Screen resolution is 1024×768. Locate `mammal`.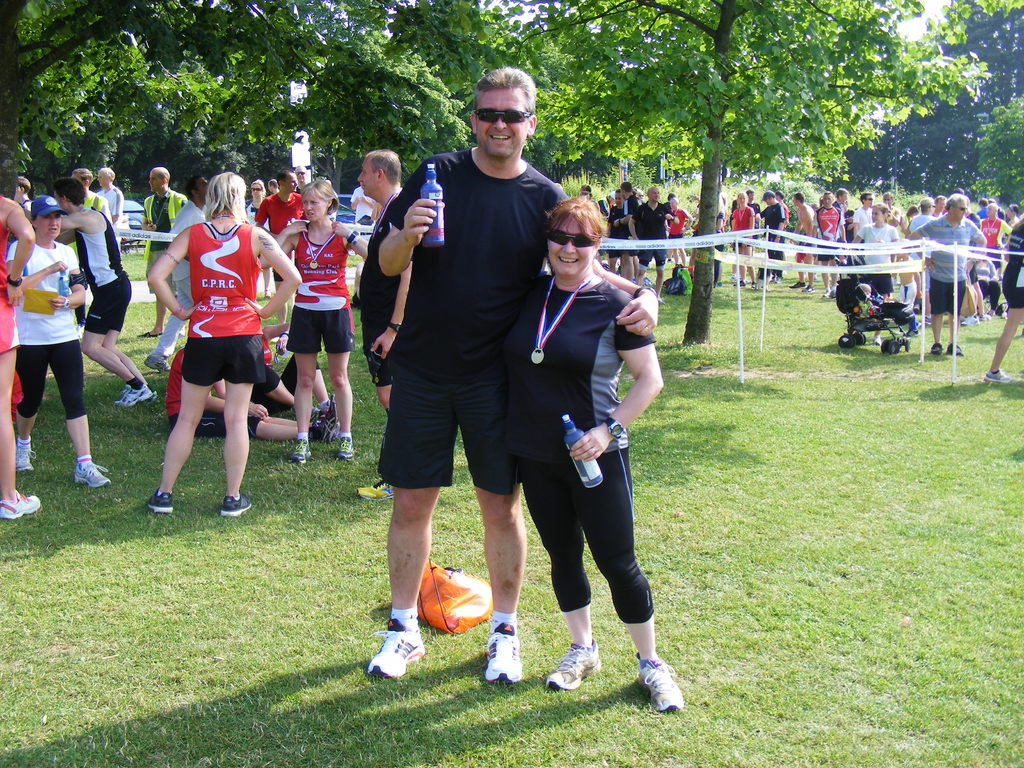
[x1=891, y1=204, x2=920, y2=236].
